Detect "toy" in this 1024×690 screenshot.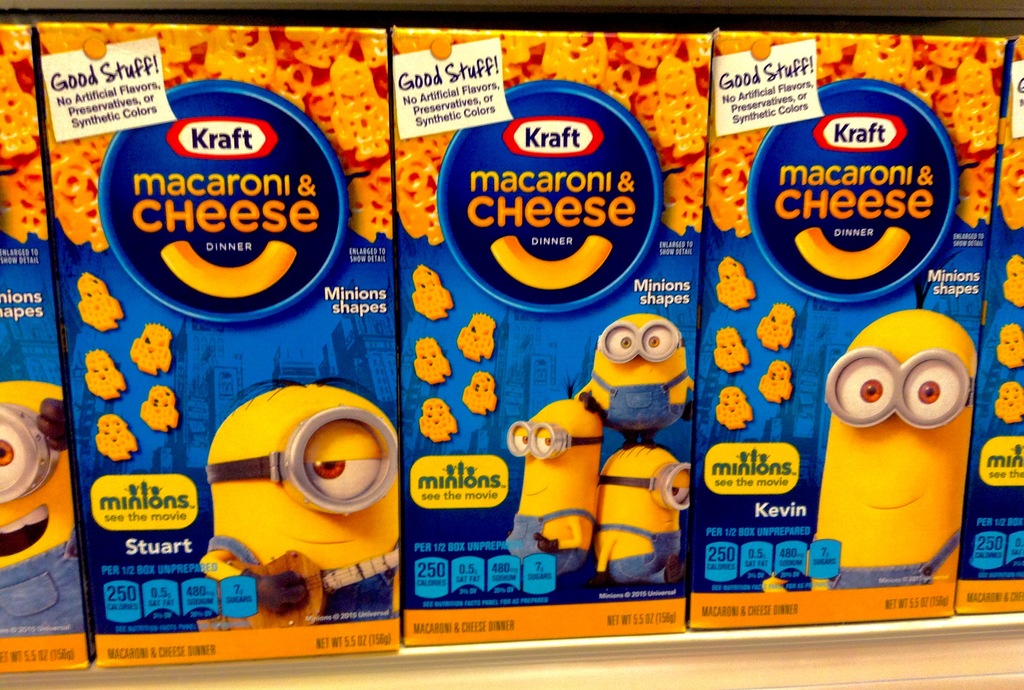
Detection: 136, 379, 189, 439.
